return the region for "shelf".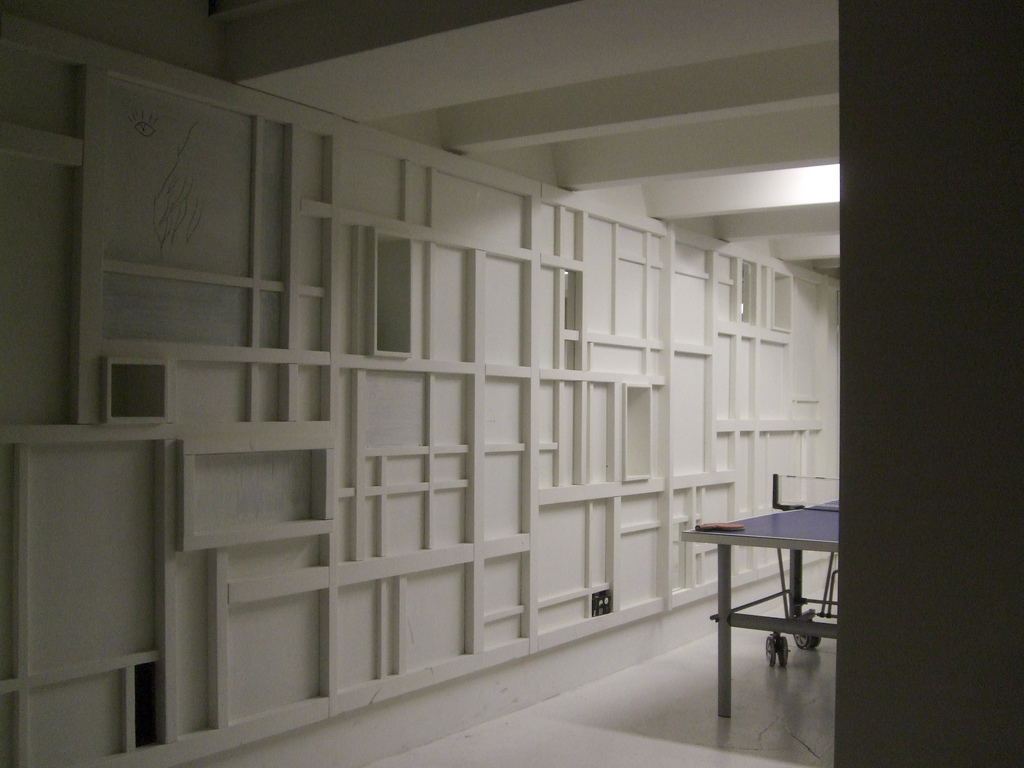
select_region(246, 117, 298, 353).
